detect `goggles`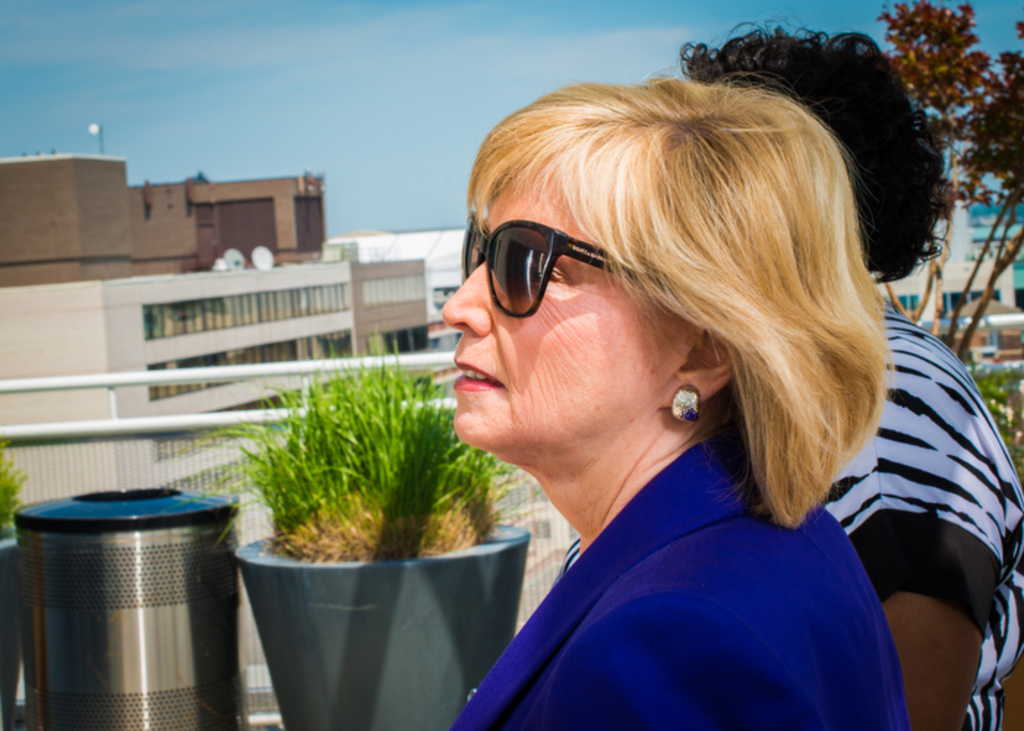
pyautogui.locateOnScreen(465, 209, 650, 313)
